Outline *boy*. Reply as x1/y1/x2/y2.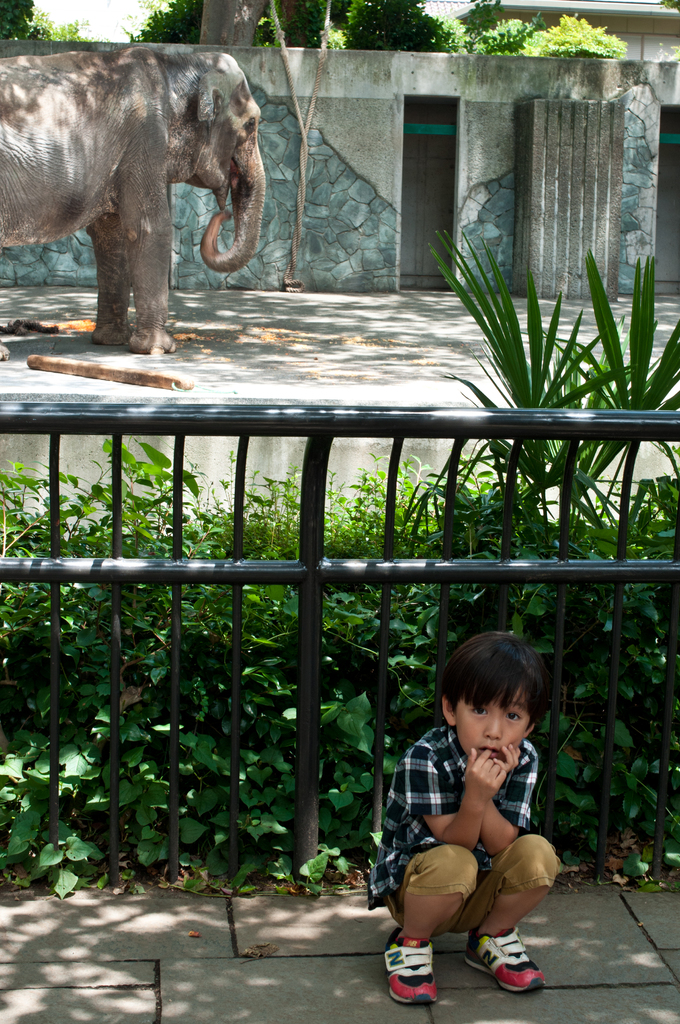
377/639/573/997.
